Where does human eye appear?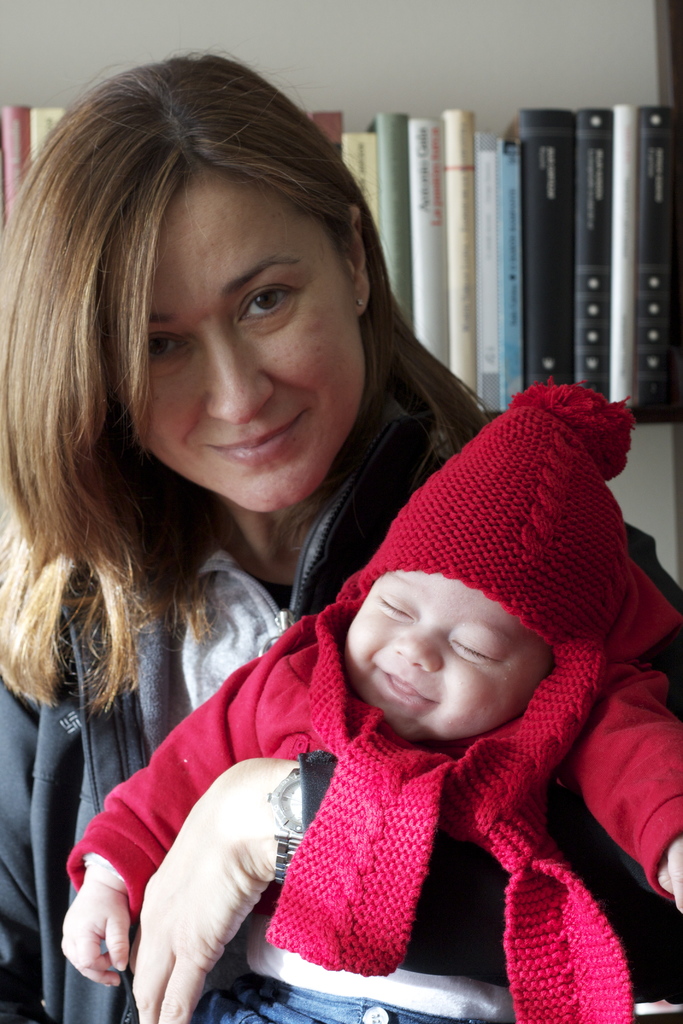
Appears at region(145, 328, 190, 366).
